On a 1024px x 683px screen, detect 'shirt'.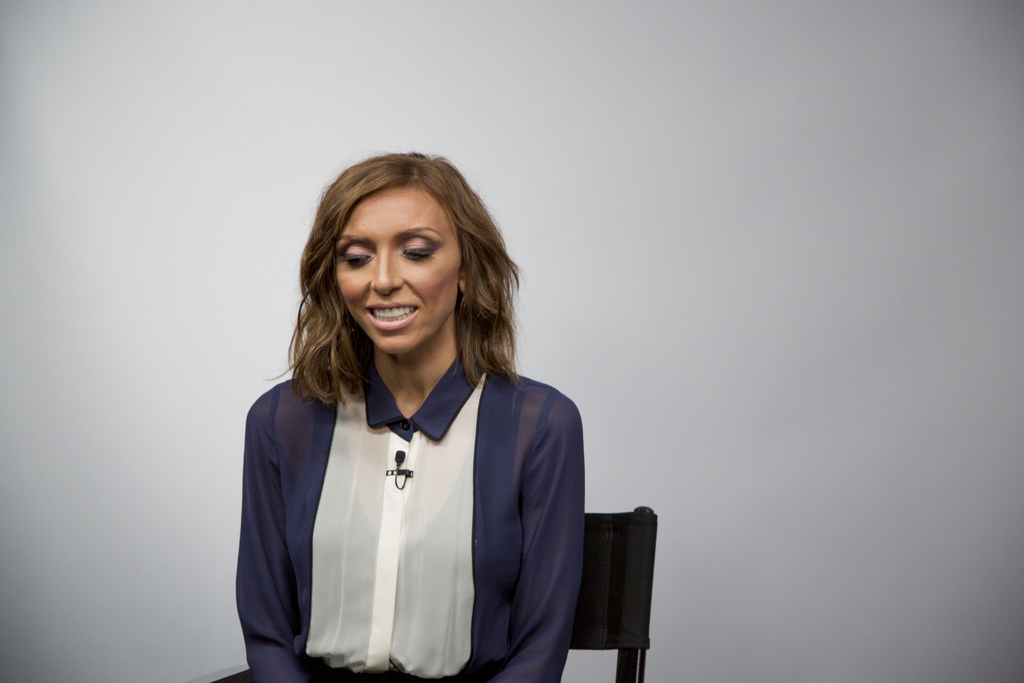
{"left": 234, "top": 346, "right": 585, "bottom": 682}.
